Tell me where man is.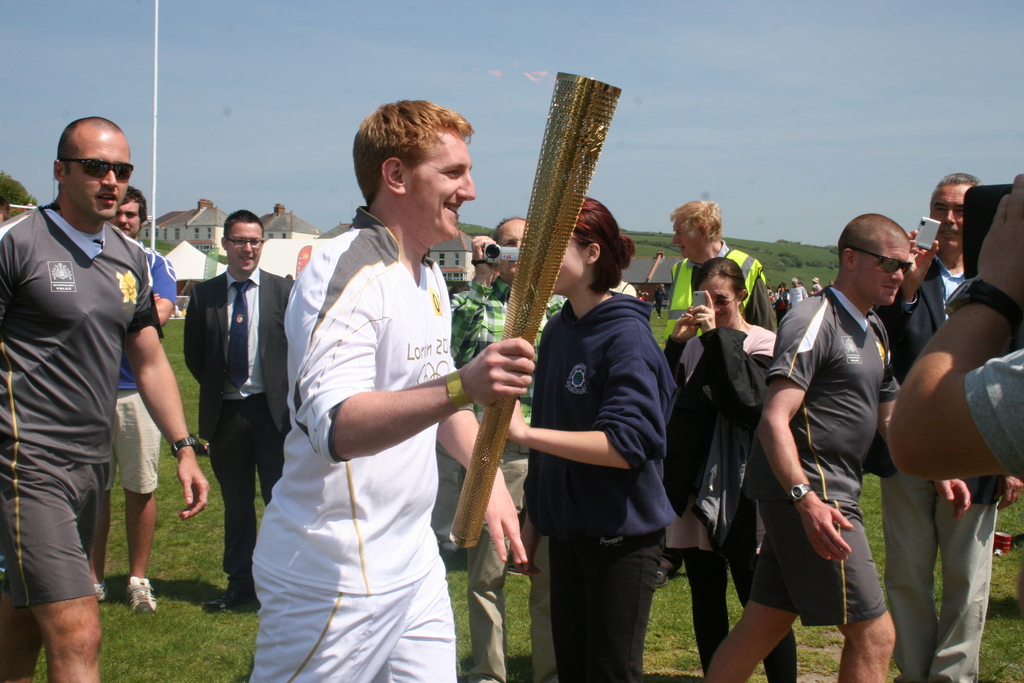
man is at 6:110:213:682.
